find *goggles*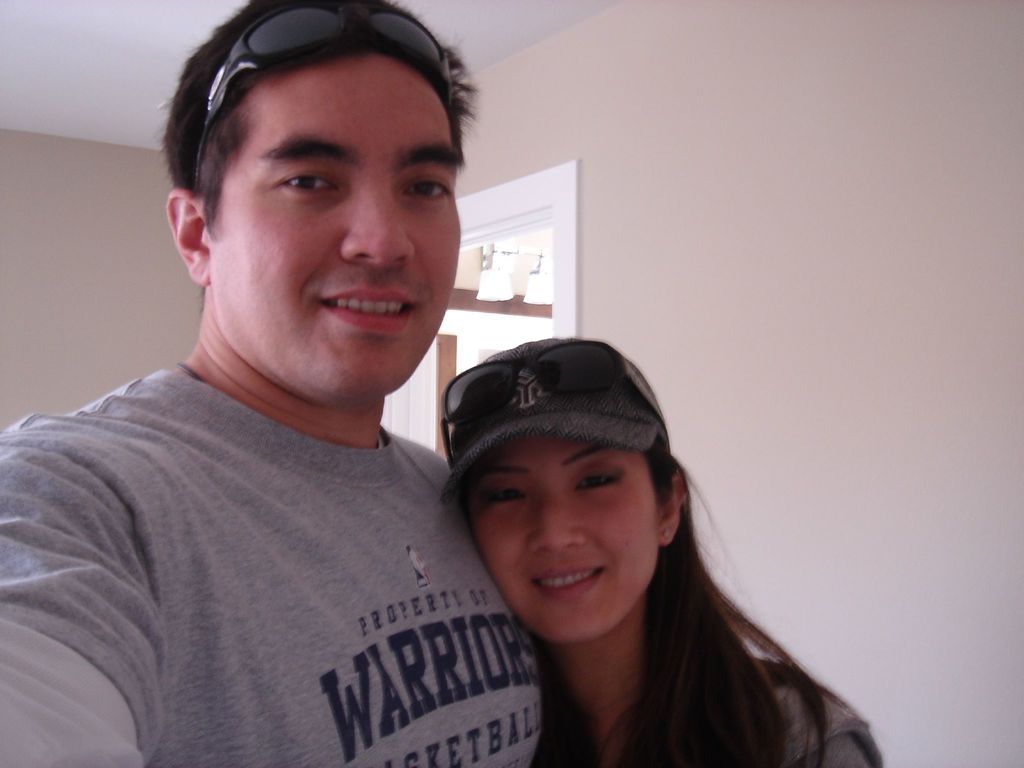
(left=193, top=1, right=456, bottom=188)
